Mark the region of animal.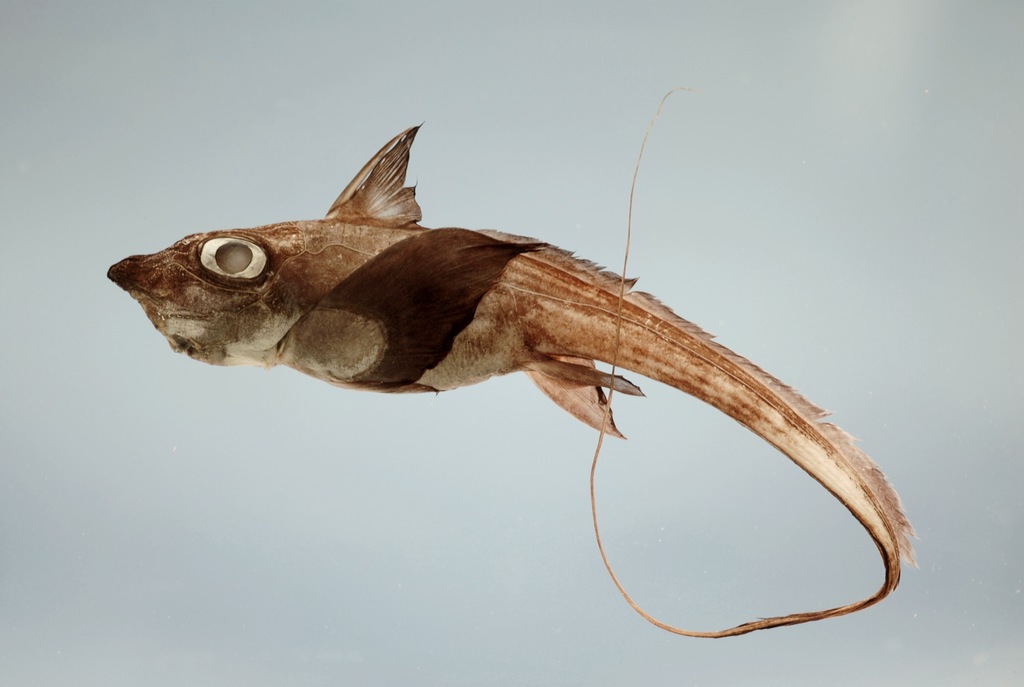
Region: x1=107, y1=84, x2=922, y2=644.
